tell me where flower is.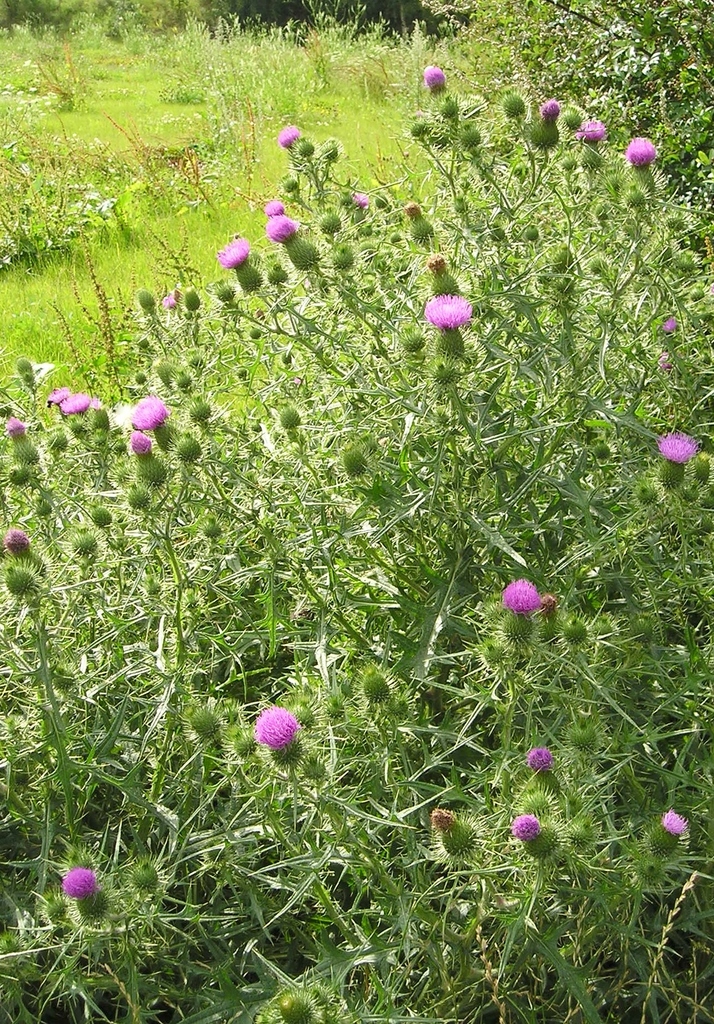
flower is at BBox(658, 426, 701, 461).
